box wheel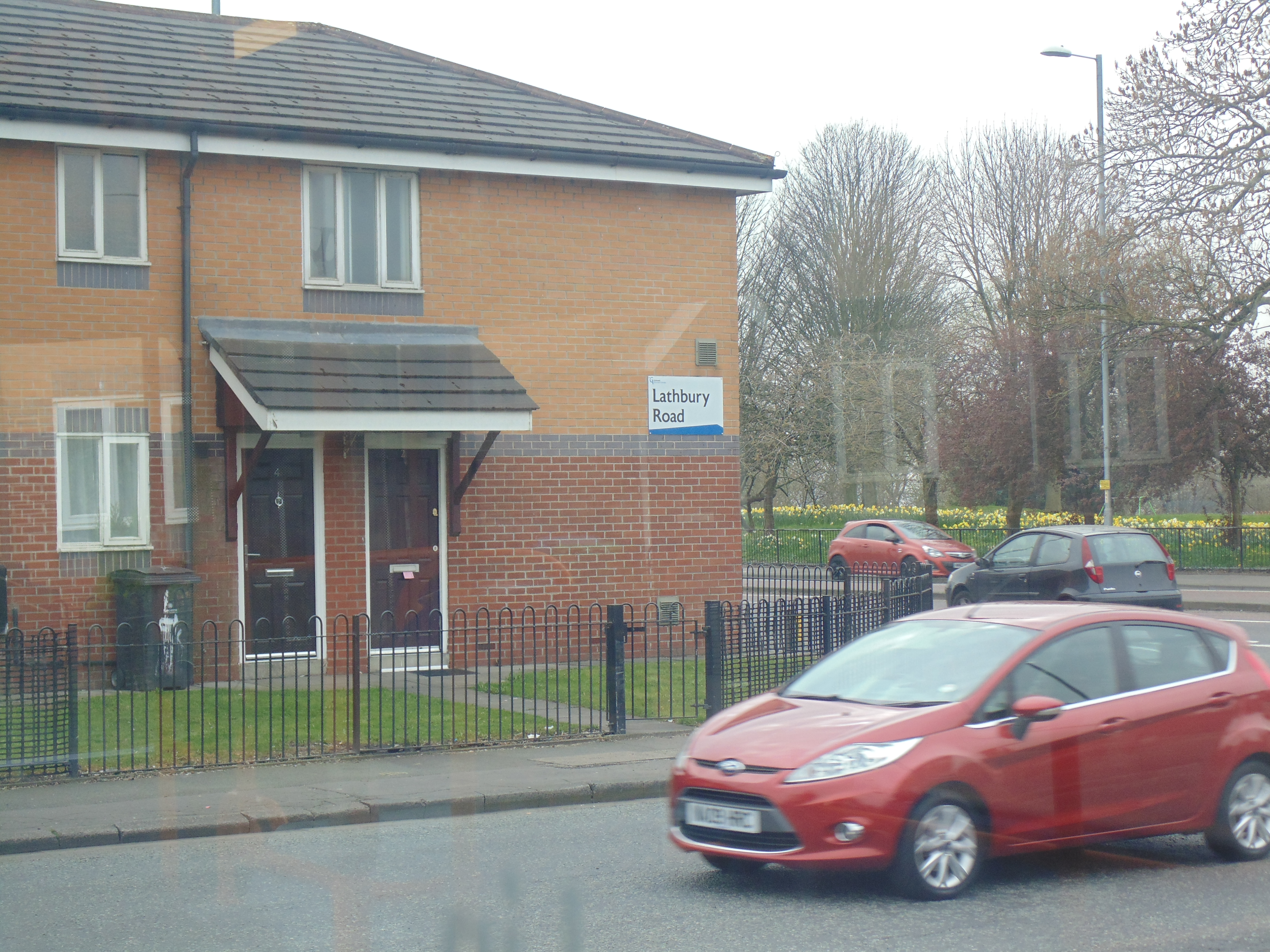
pyautogui.locateOnScreen(203, 137, 208, 141)
